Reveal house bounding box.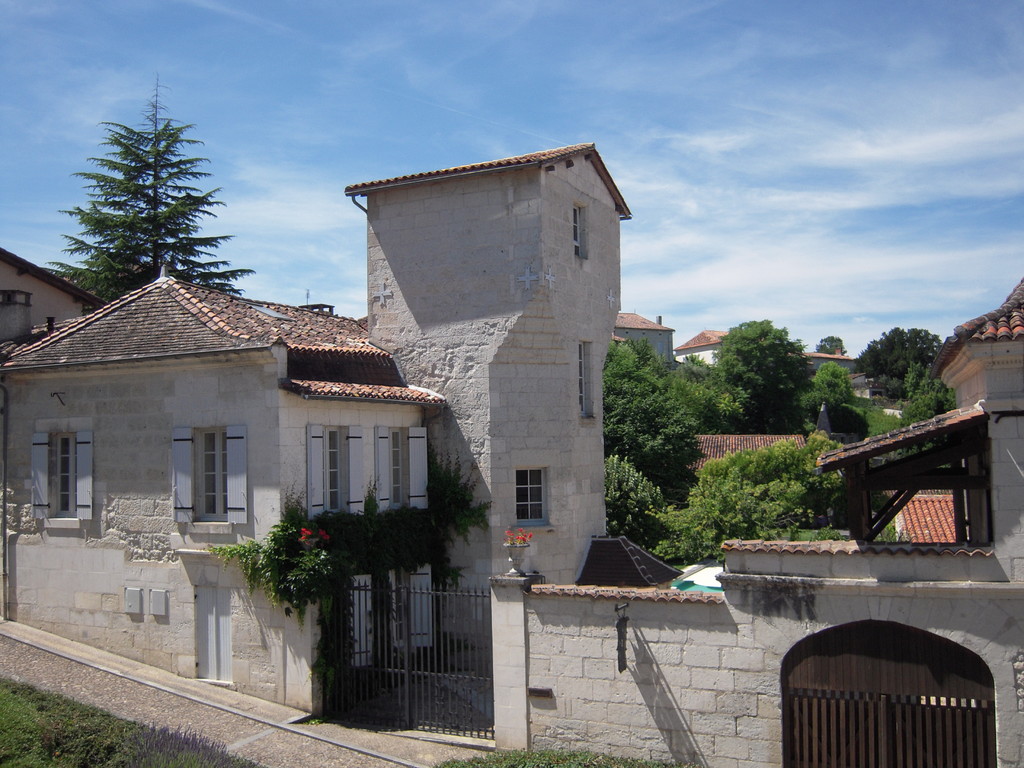
Revealed: 0, 145, 634, 736.
